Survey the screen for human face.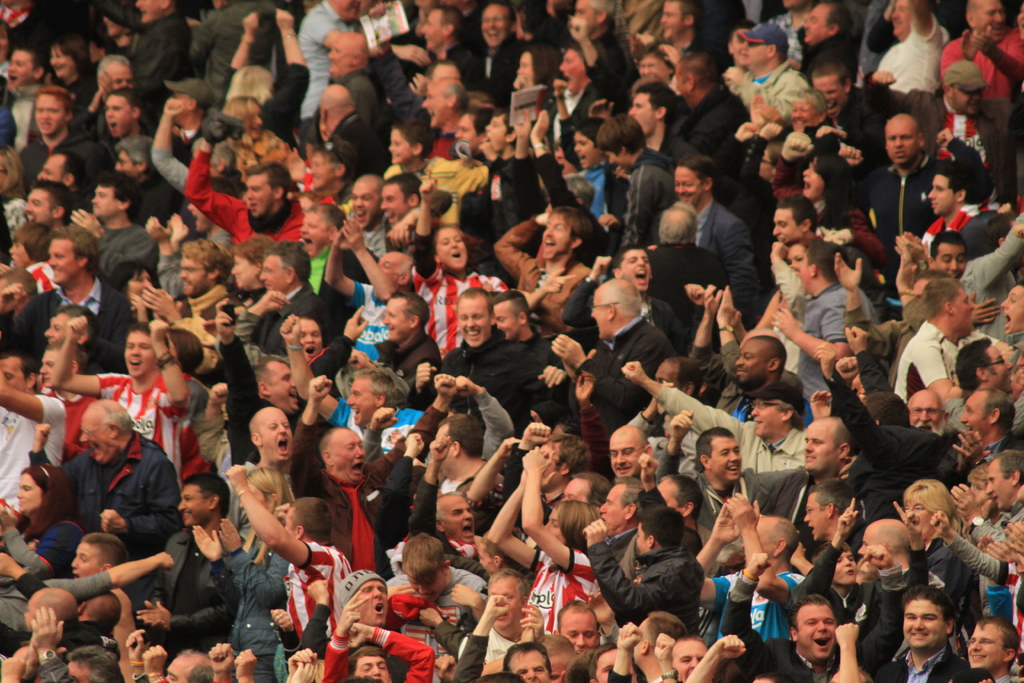
Survey found: detection(15, 469, 43, 513).
